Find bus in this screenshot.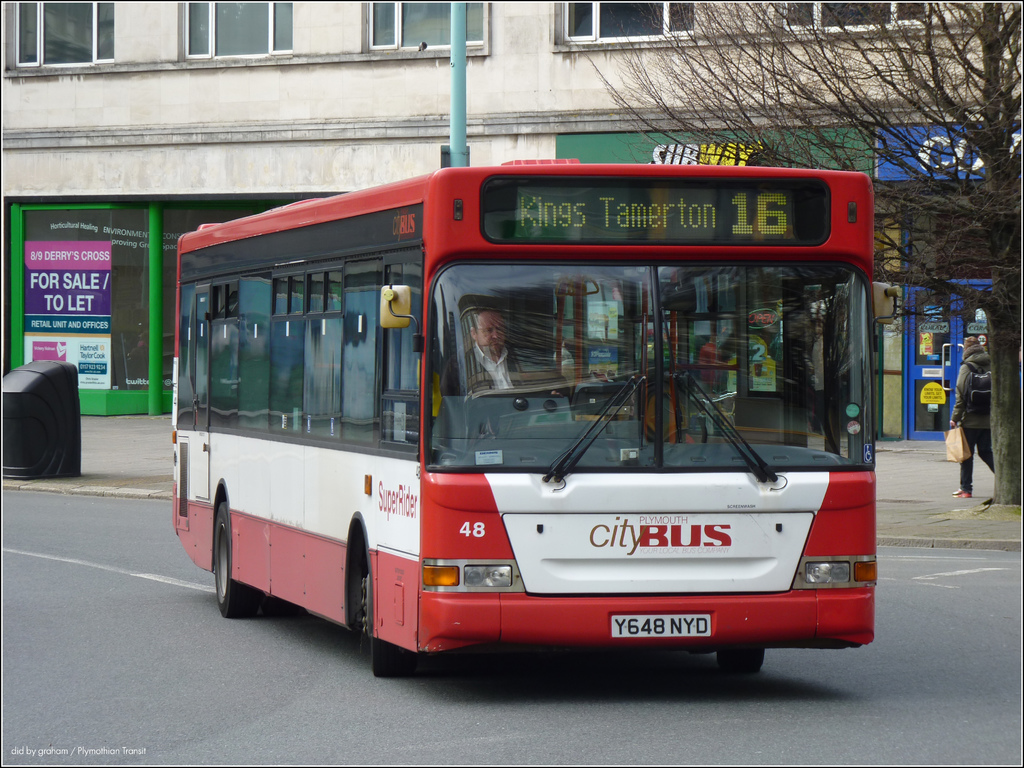
The bounding box for bus is [171, 155, 876, 678].
